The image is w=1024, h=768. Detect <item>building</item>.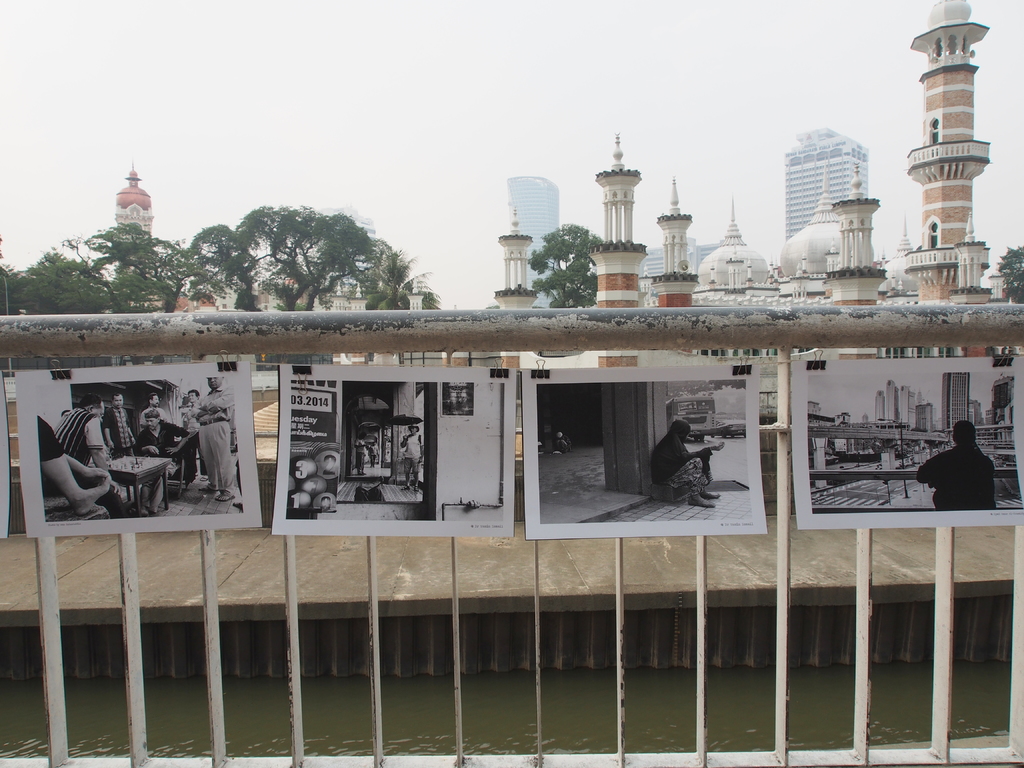
Detection: pyautogui.locateOnScreen(508, 172, 559, 308).
